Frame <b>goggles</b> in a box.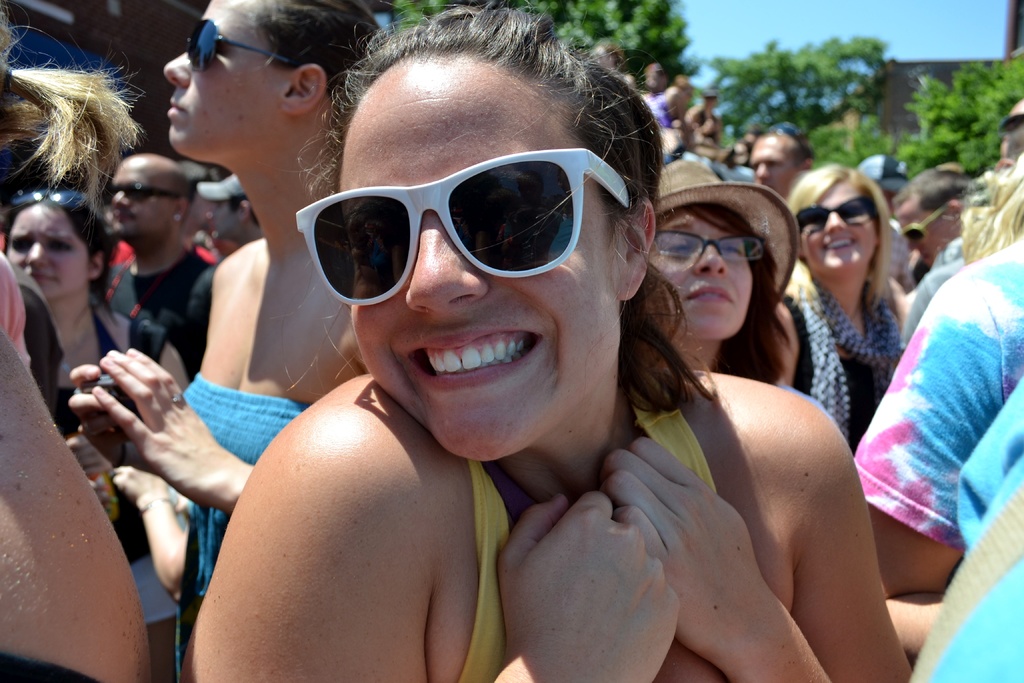
796,192,879,236.
